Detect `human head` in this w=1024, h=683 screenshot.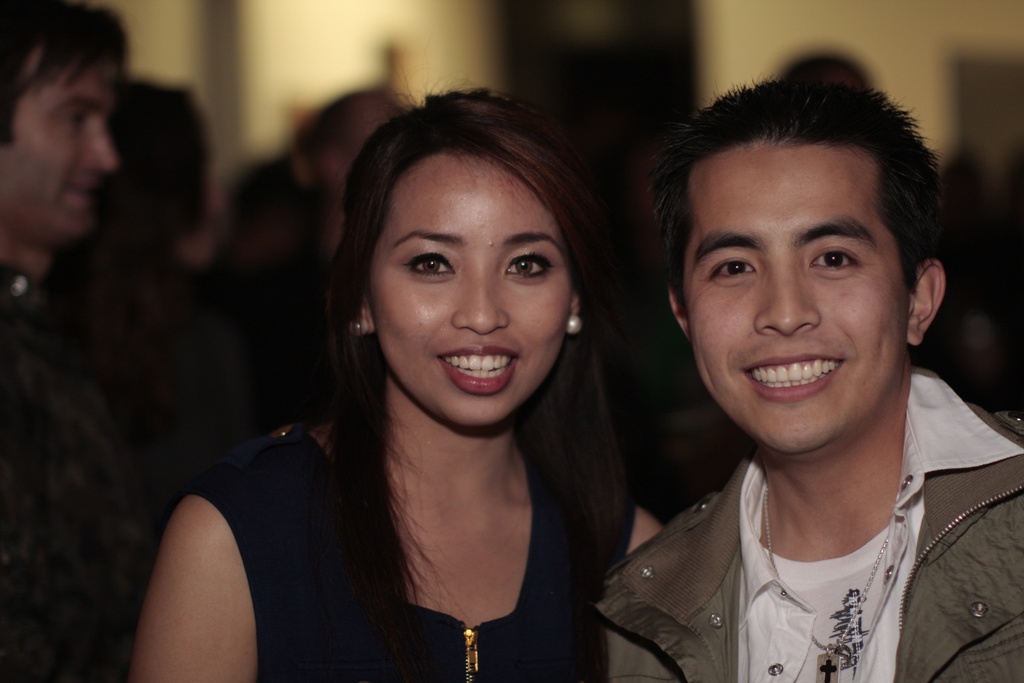
Detection: (left=0, top=0, right=129, bottom=247).
